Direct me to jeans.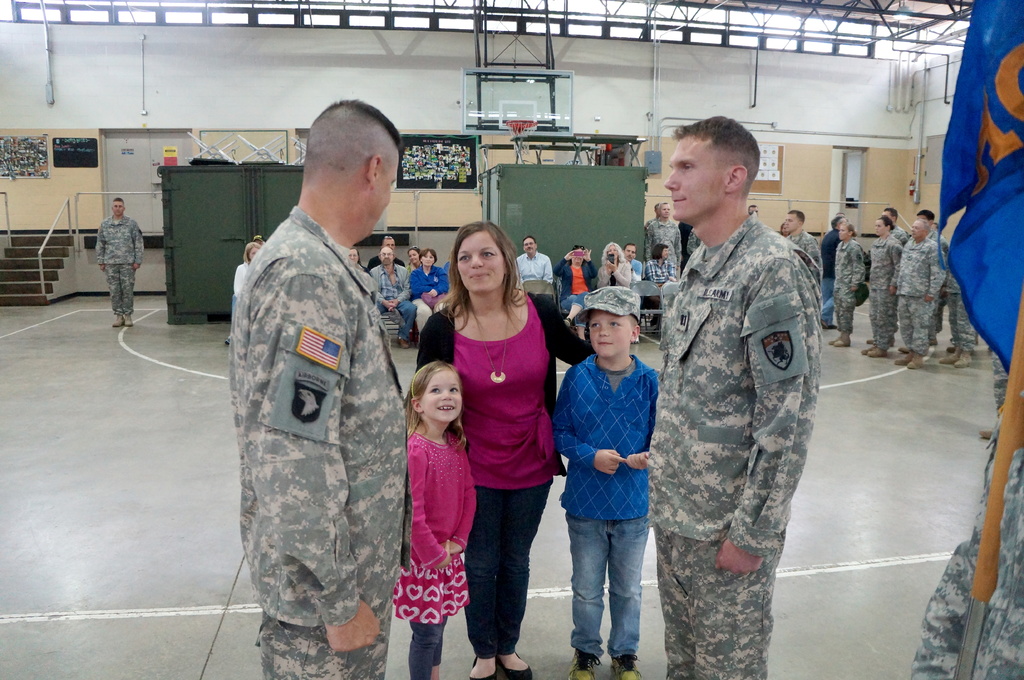
Direction: box(379, 297, 415, 333).
